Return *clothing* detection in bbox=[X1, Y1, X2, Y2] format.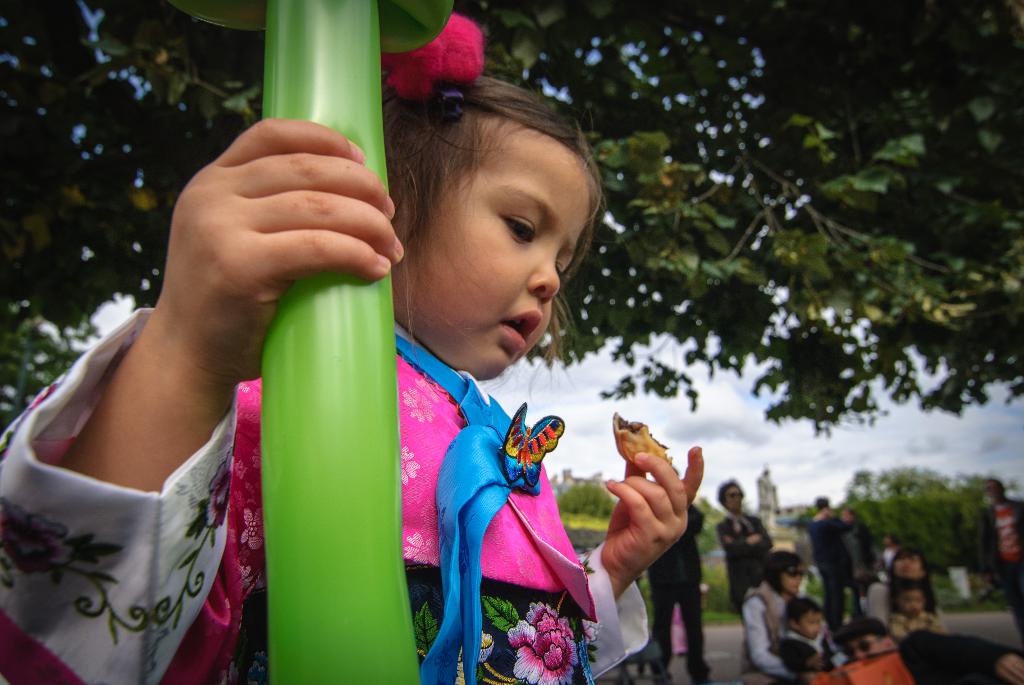
bbox=[650, 500, 703, 677].
